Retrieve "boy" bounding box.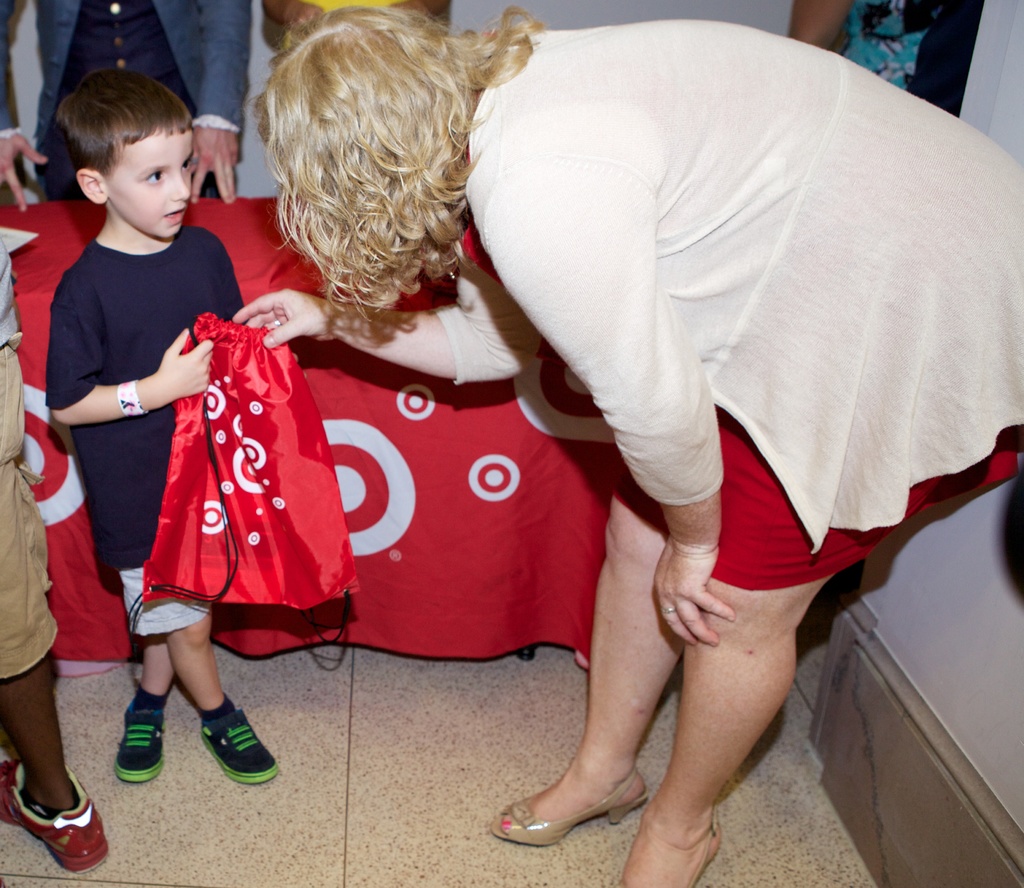
Bounding box: [x1=40, y1=63, x2=284, y2=789].
